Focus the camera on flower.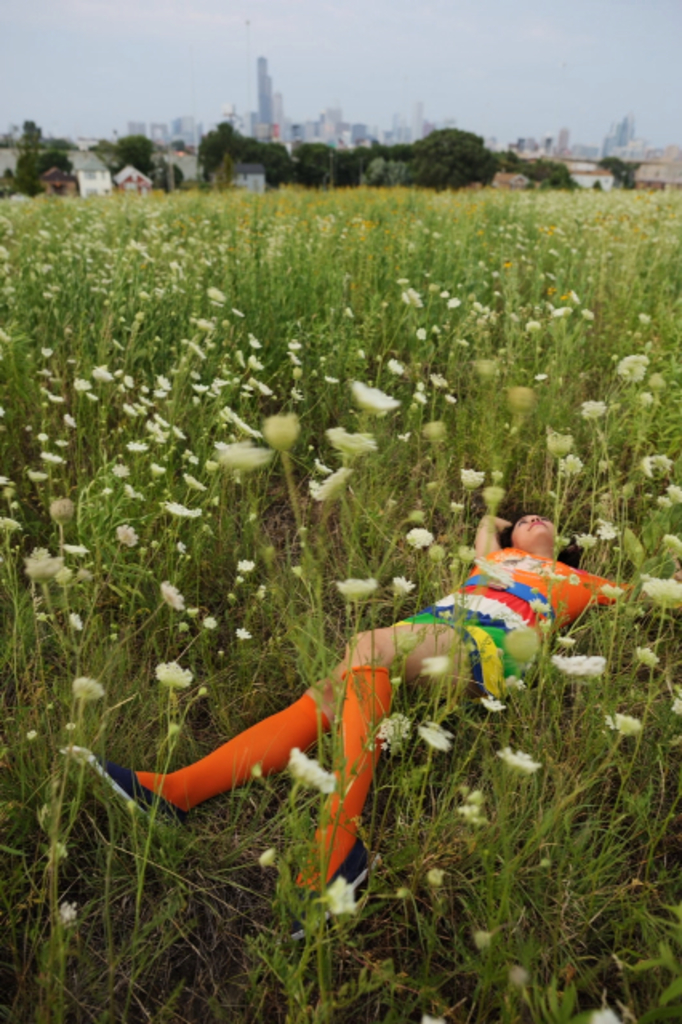
Focus region: 607:714:640:736.
